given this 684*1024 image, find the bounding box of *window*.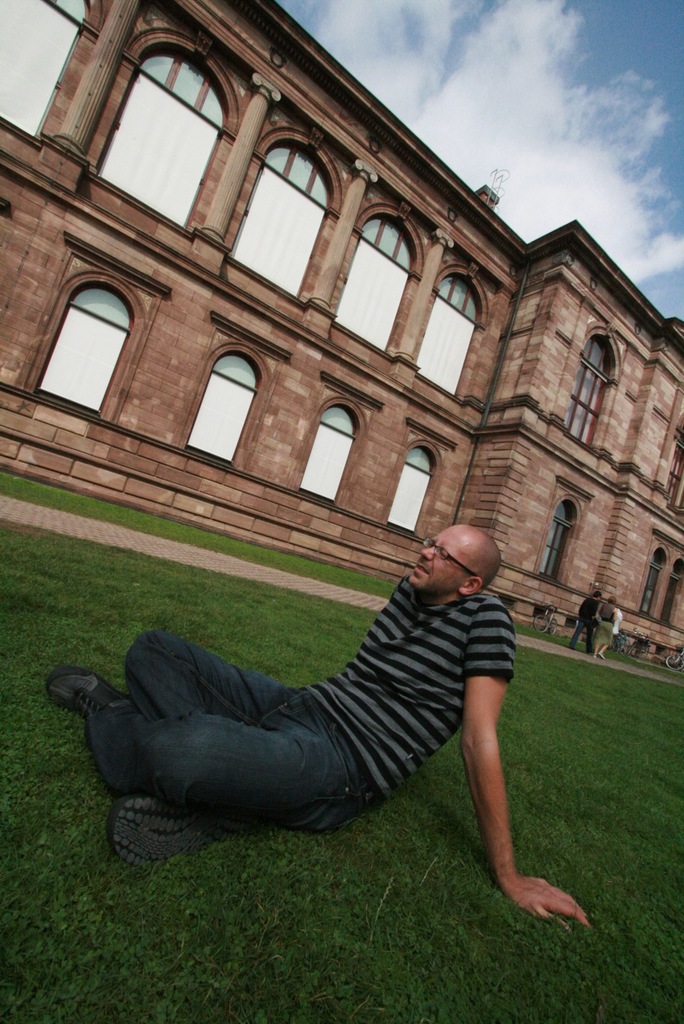
pyautogui.locateOnScreen(421, 274, 480, 400).
